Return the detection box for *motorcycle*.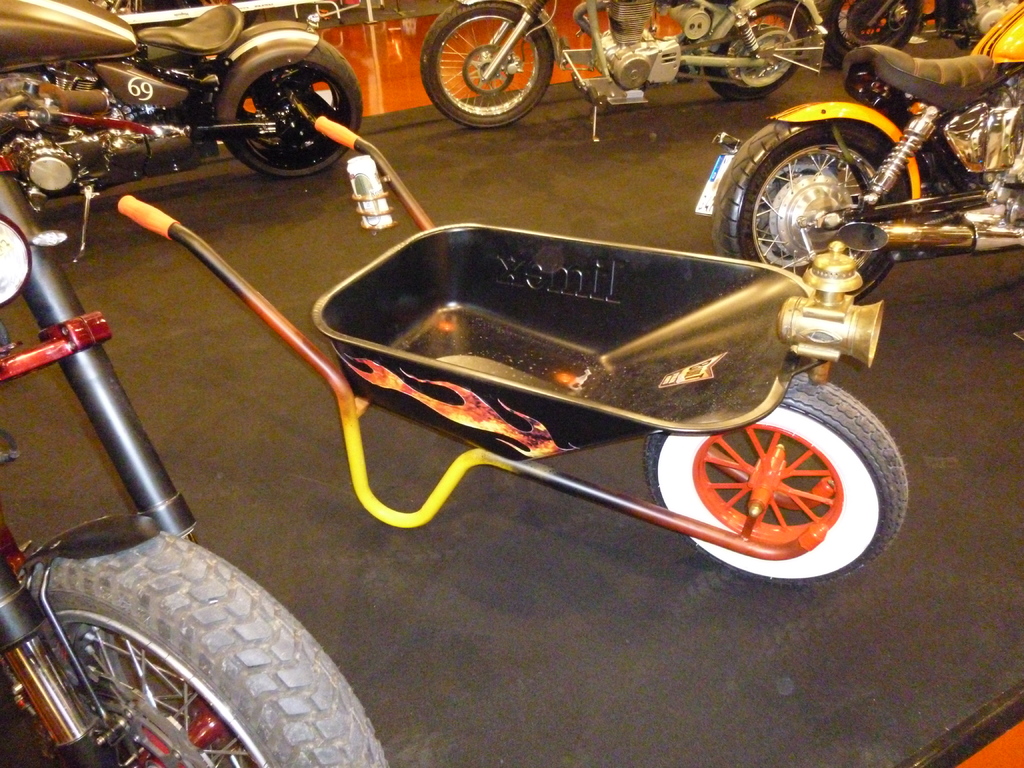
(left=19, top=0, right=360, bottom=204).
